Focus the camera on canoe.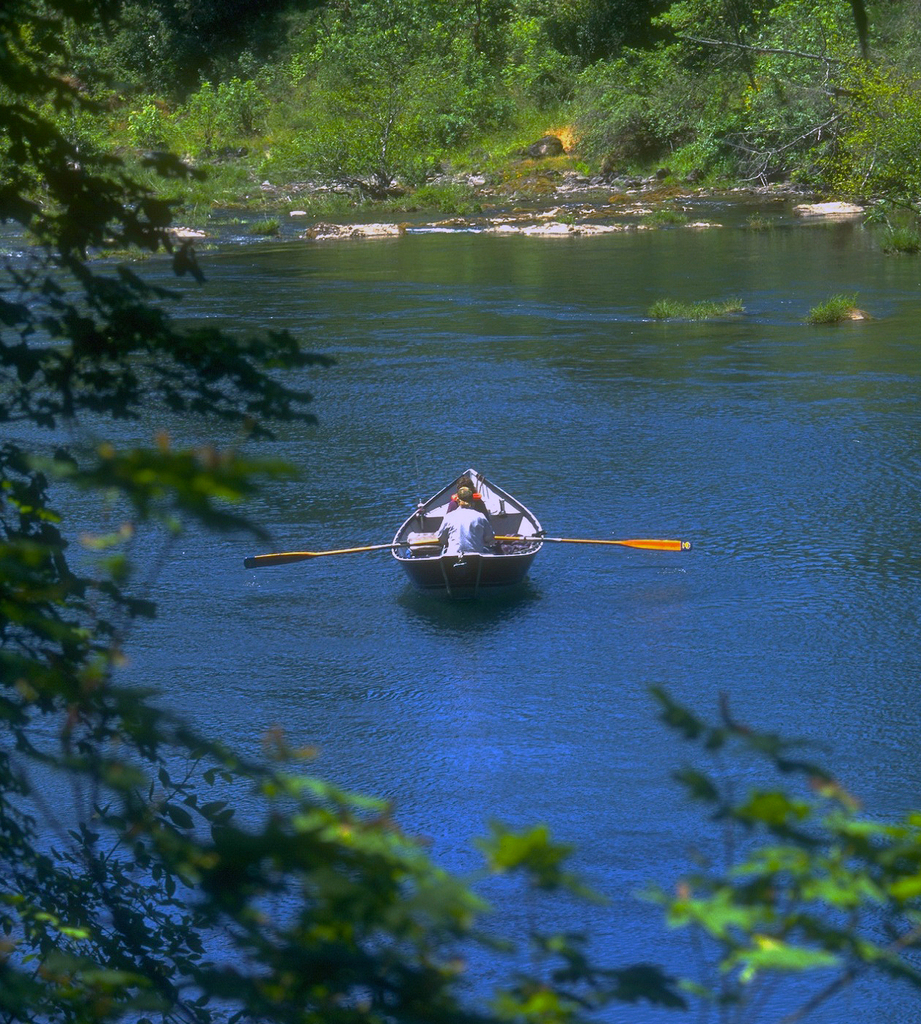
Focus region: [378,467,562,604].
